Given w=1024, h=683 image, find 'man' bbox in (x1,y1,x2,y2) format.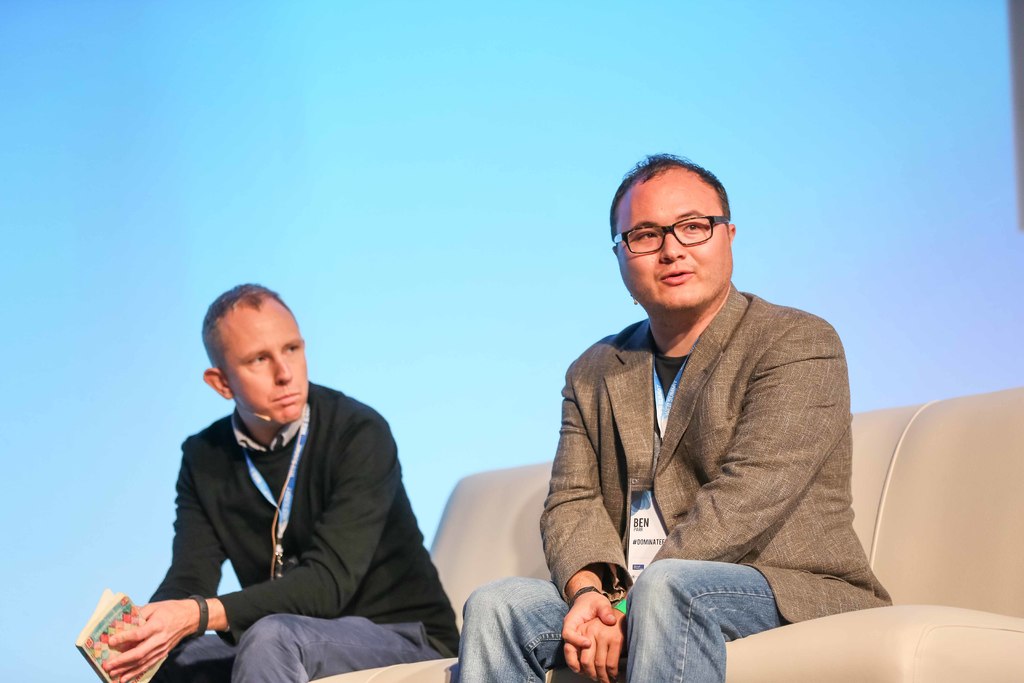
(526,168,886,666).
